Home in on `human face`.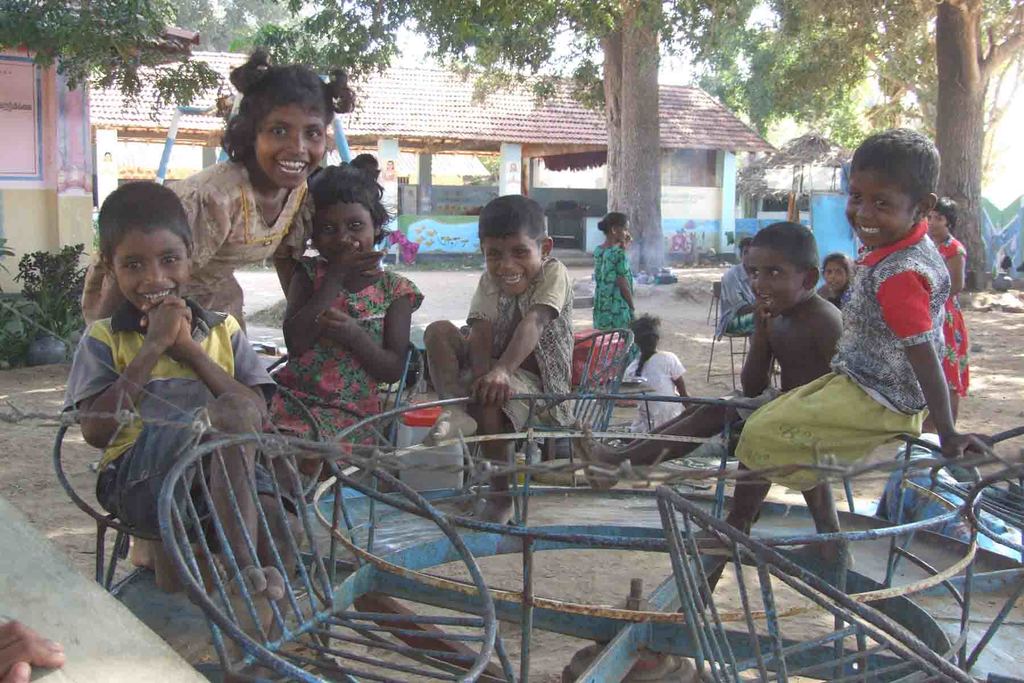
Homed in at [922, 211, 950, 236].
